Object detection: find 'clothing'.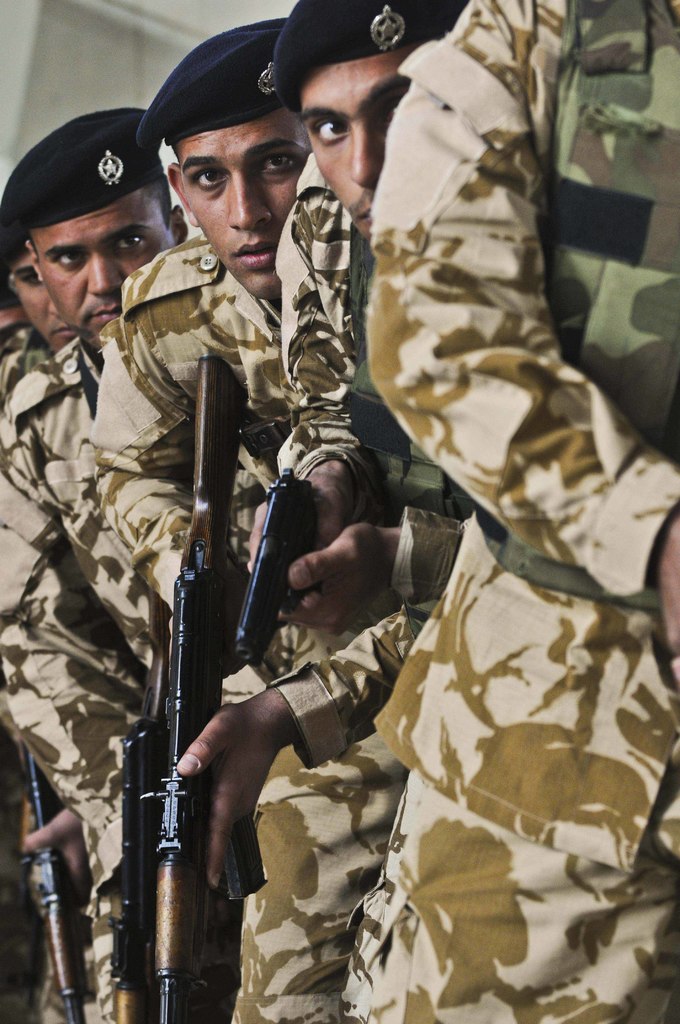
364/0/679/1023.
